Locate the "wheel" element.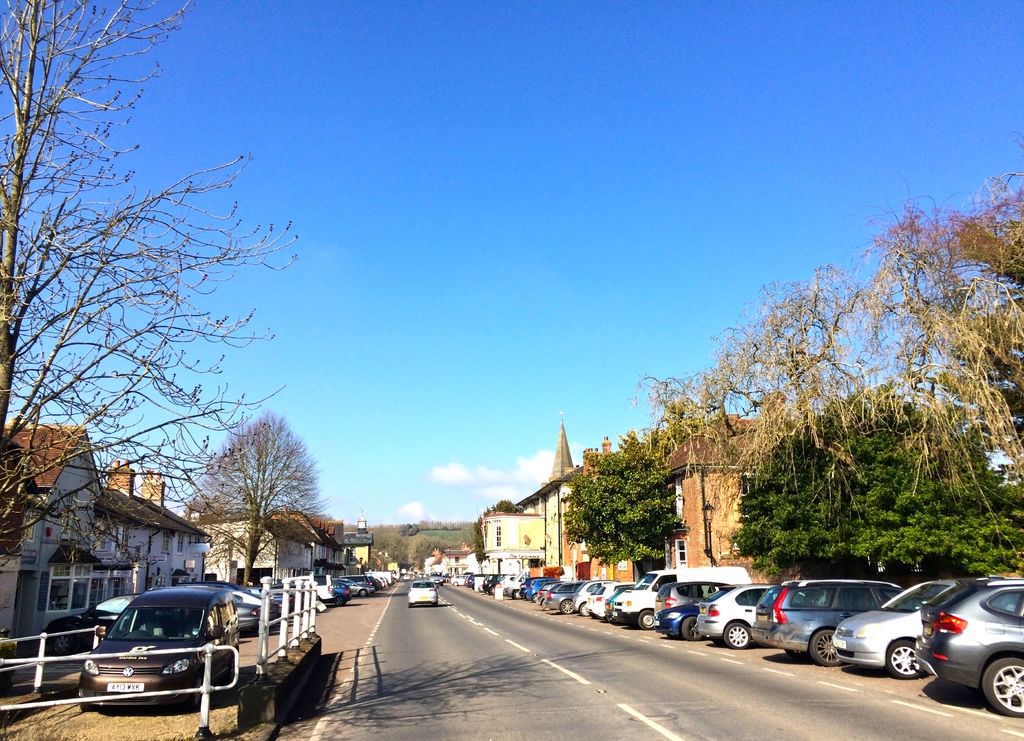
Element bbox: <box>560,598,573,615</box>.
